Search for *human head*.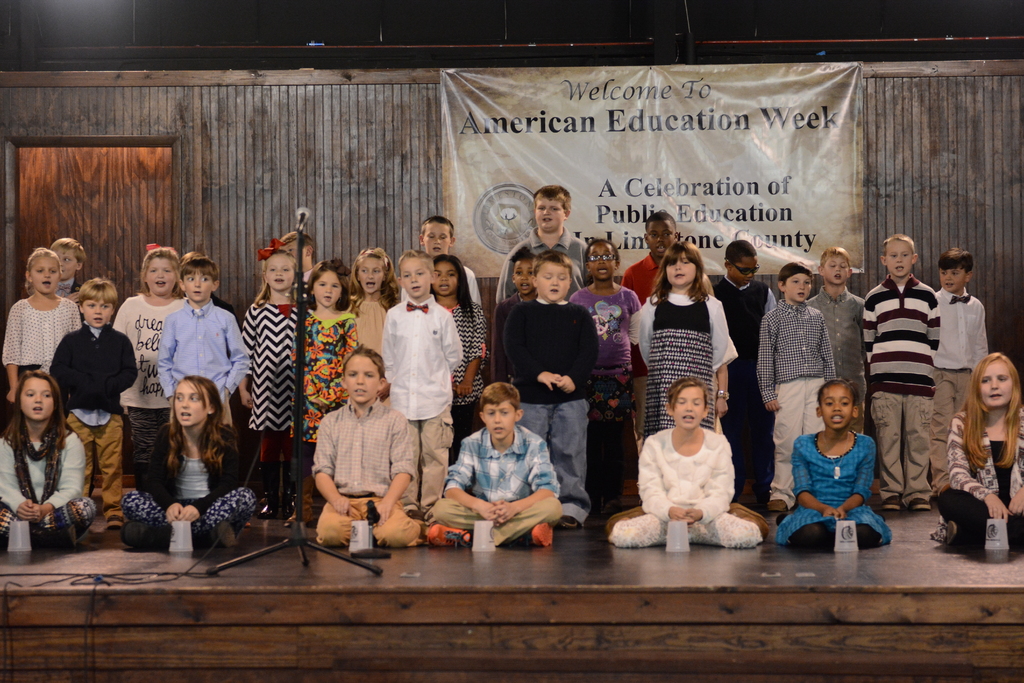
Found at left=660, top=242, right=704, bottom=292.
